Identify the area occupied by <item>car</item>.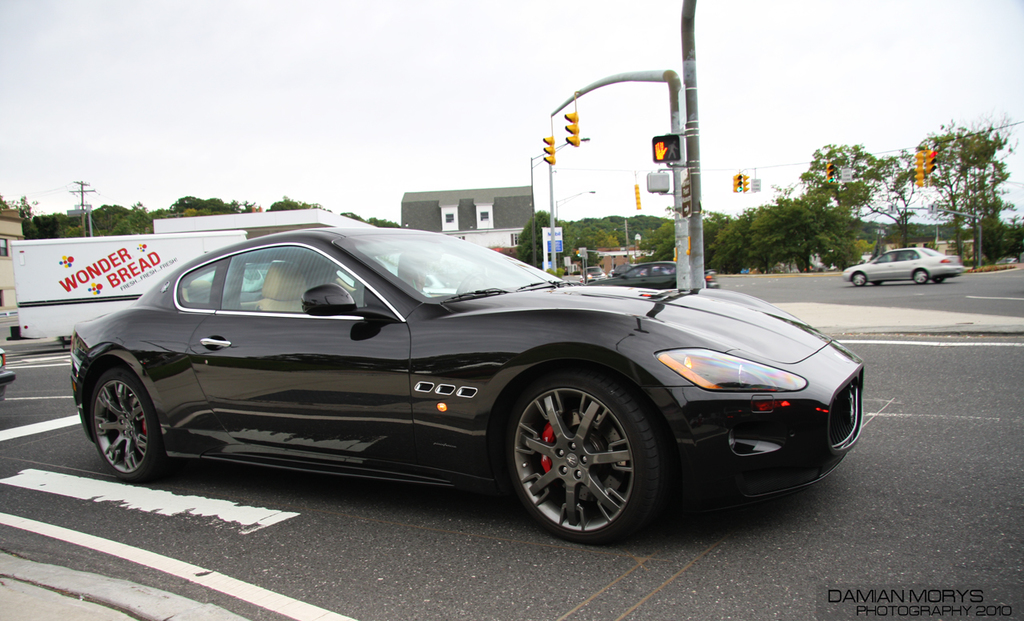
Area: x1=842, y1=242, x2=955, y2=283.
